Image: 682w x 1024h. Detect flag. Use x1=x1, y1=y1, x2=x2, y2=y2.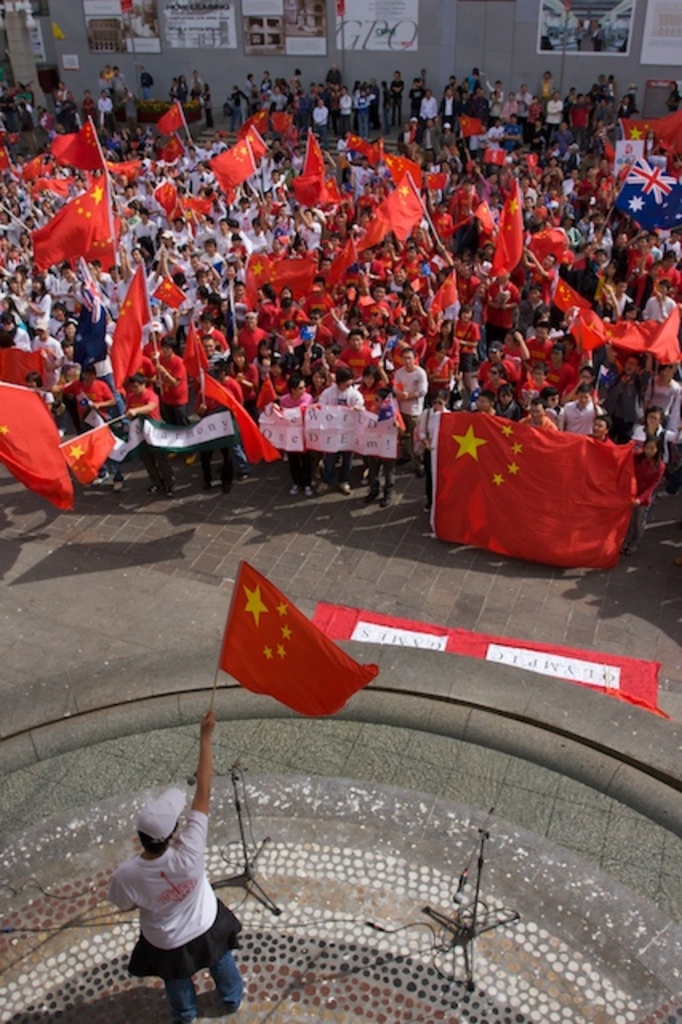
x1=235, y1=126, x2=267, y2=154.
